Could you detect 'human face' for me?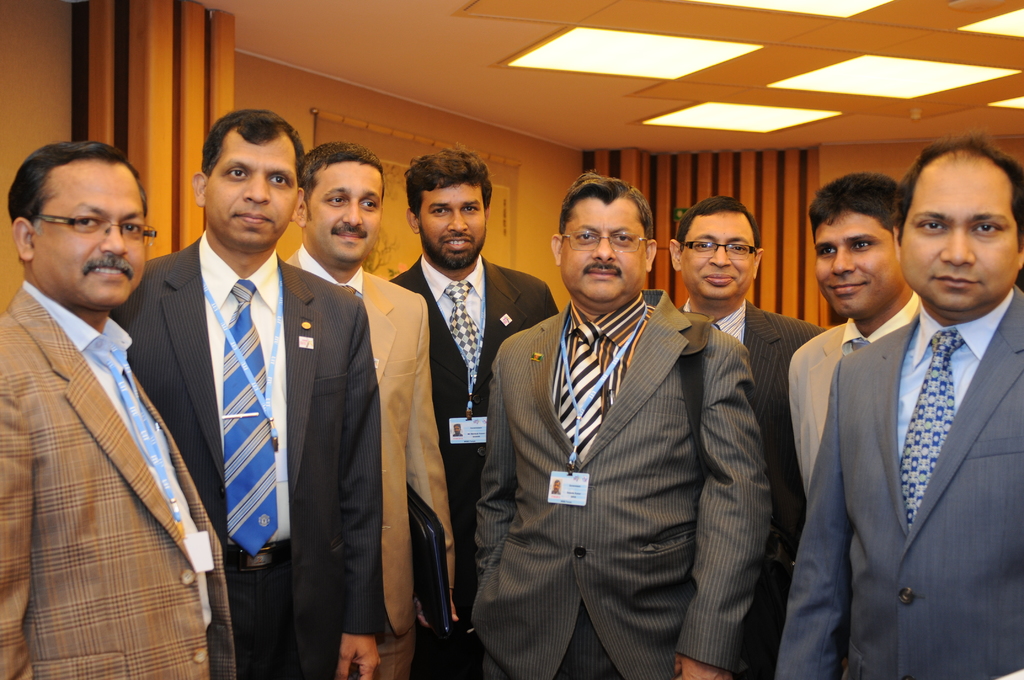
Detection result: <region>205, 150, 298, 250</region>.
